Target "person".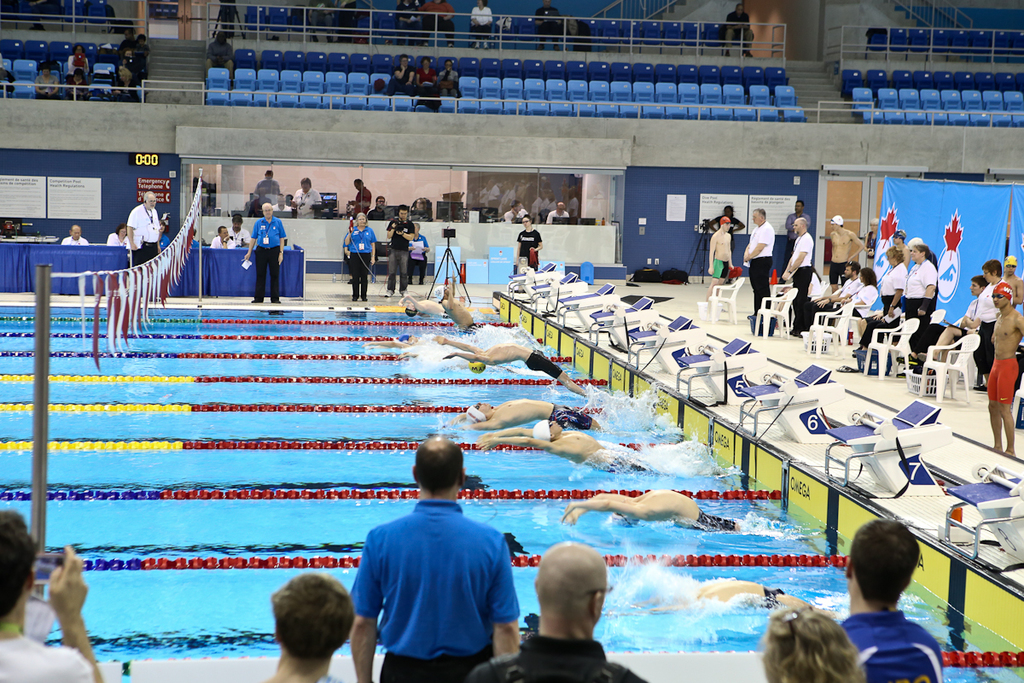
Target region: x1=788, y1=219, x2=813, y2=336.
